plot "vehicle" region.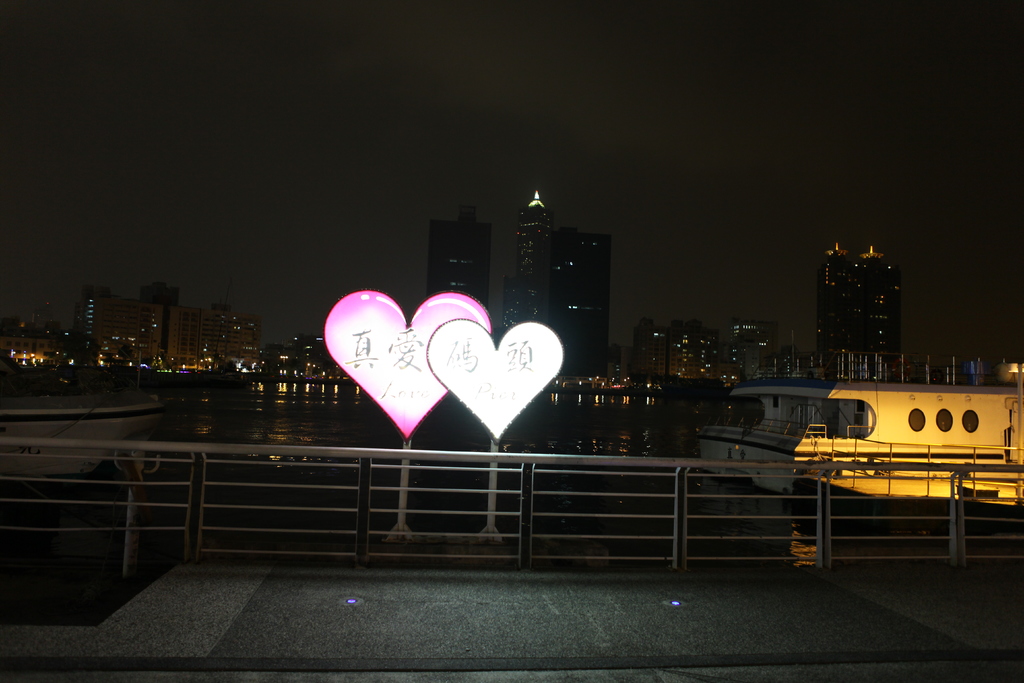
Plotted at 3,397,170,478.
